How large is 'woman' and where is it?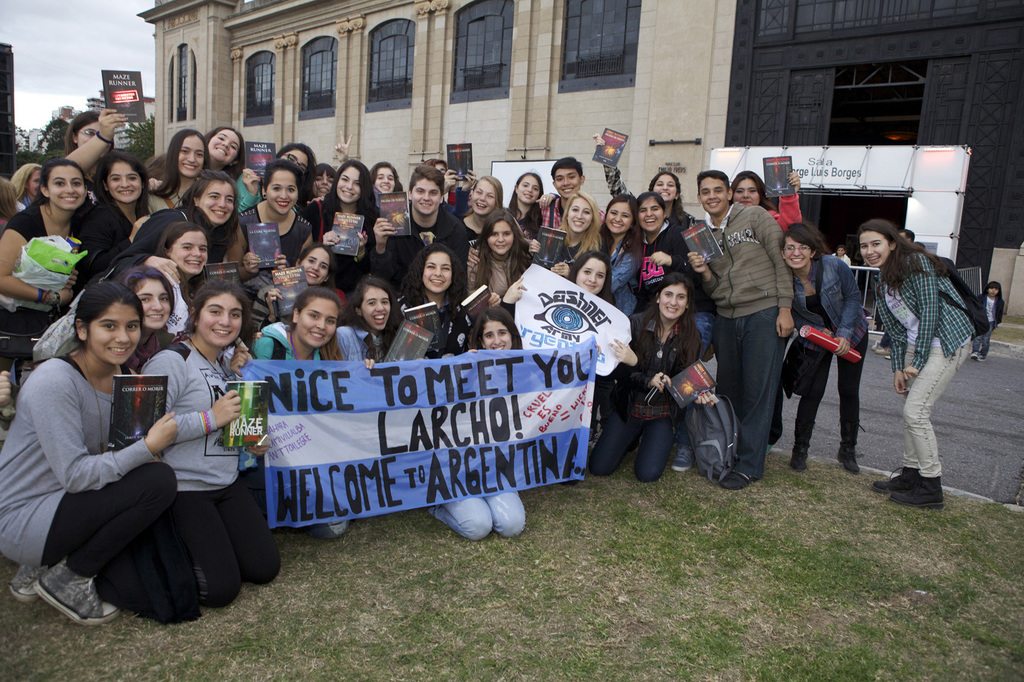
Bounding box: detection(140, 226, 212, 335).
